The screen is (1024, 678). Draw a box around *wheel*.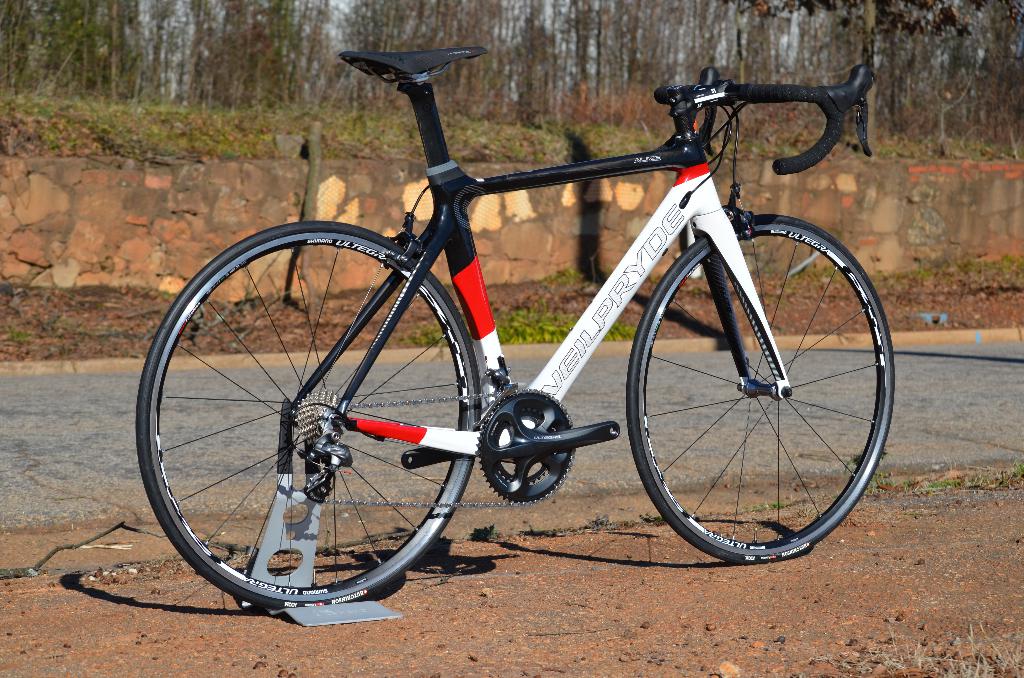
<box>622,207,884,561</box>.
